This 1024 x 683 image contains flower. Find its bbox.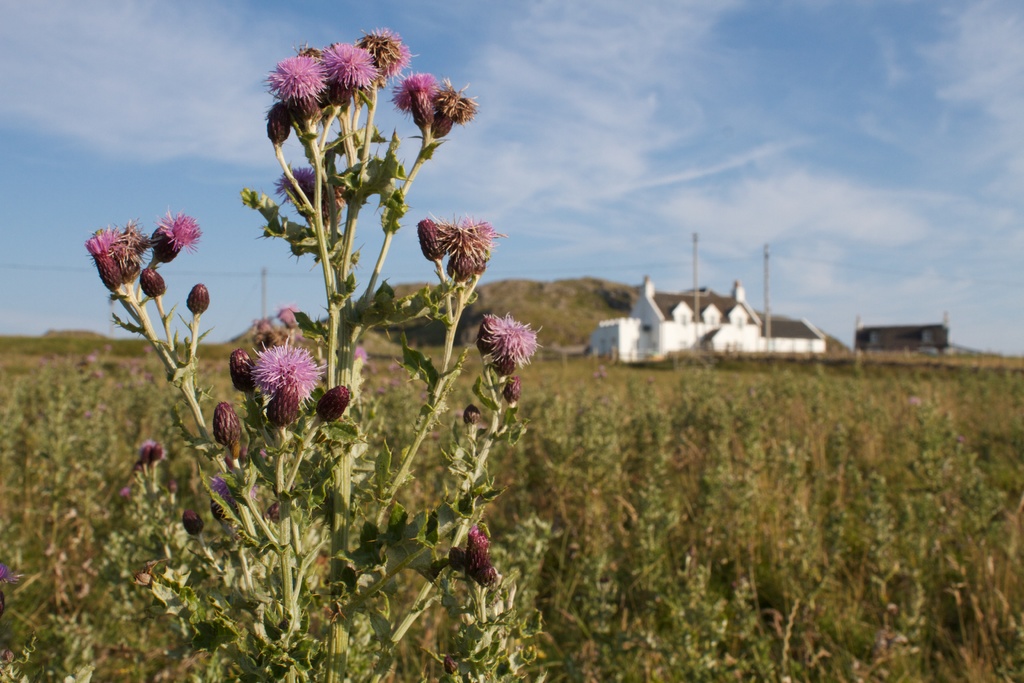
detection(255, 328, 323, 414).
